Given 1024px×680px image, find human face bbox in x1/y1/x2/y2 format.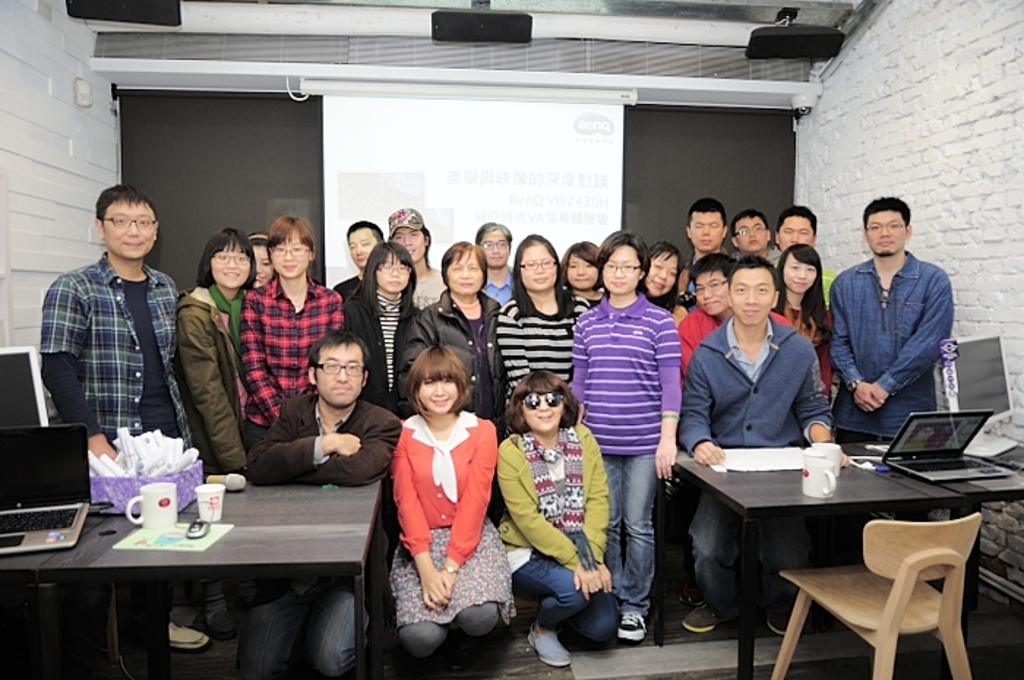
521/392/566/427.
